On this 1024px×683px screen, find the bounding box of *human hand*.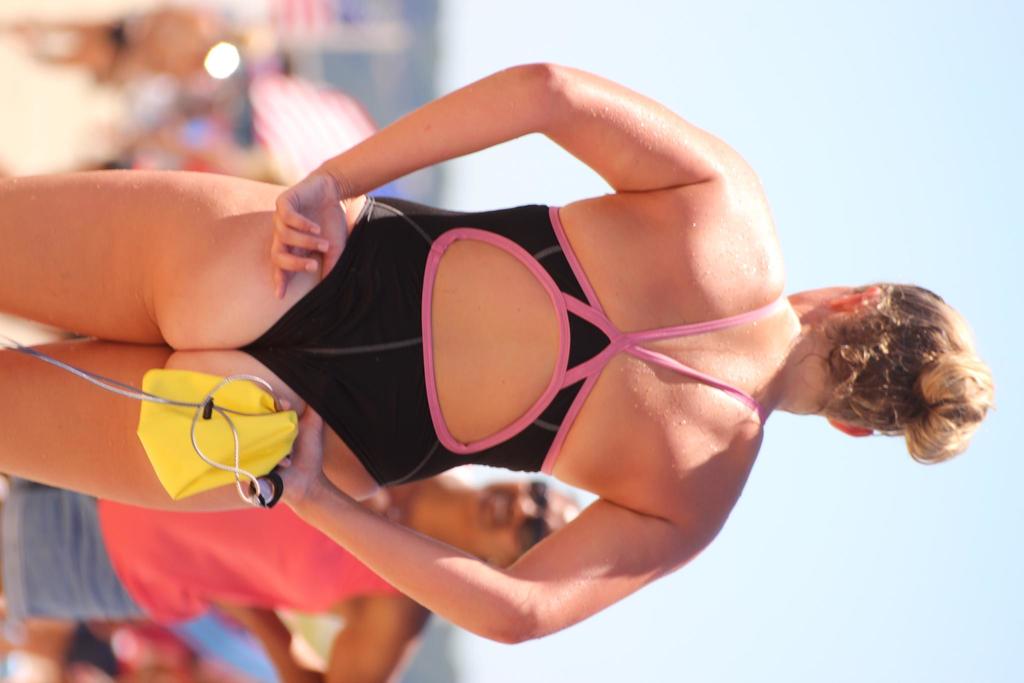
Bounding box: [x1=242, y1=150, x2=354, y2=304].
